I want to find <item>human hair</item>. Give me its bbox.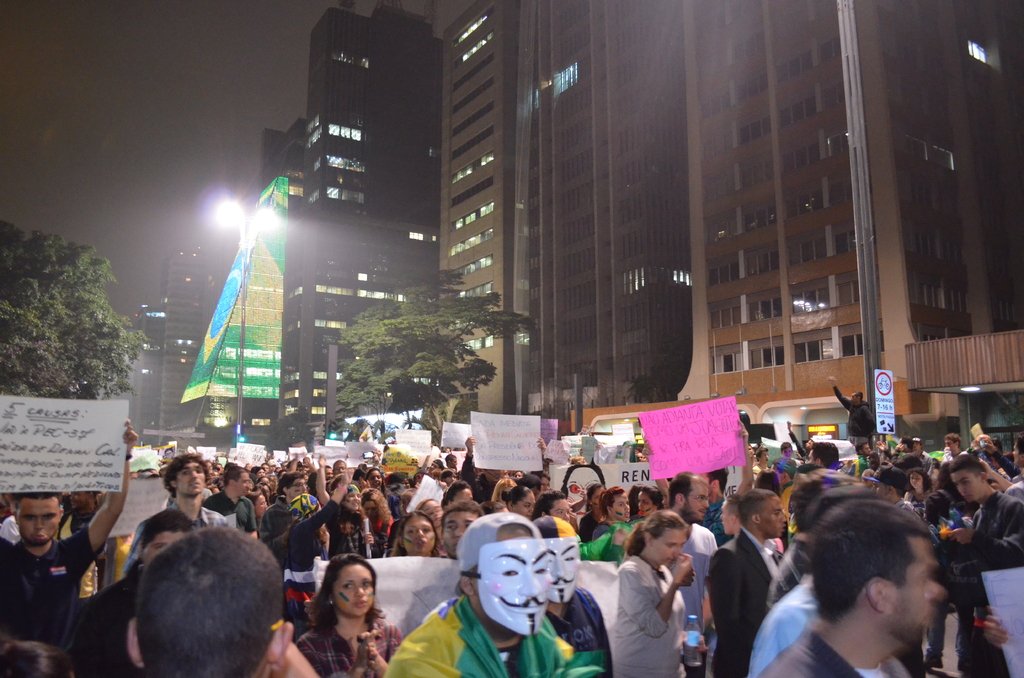
[x1=465, y1=523, x2=536, y2=585].
